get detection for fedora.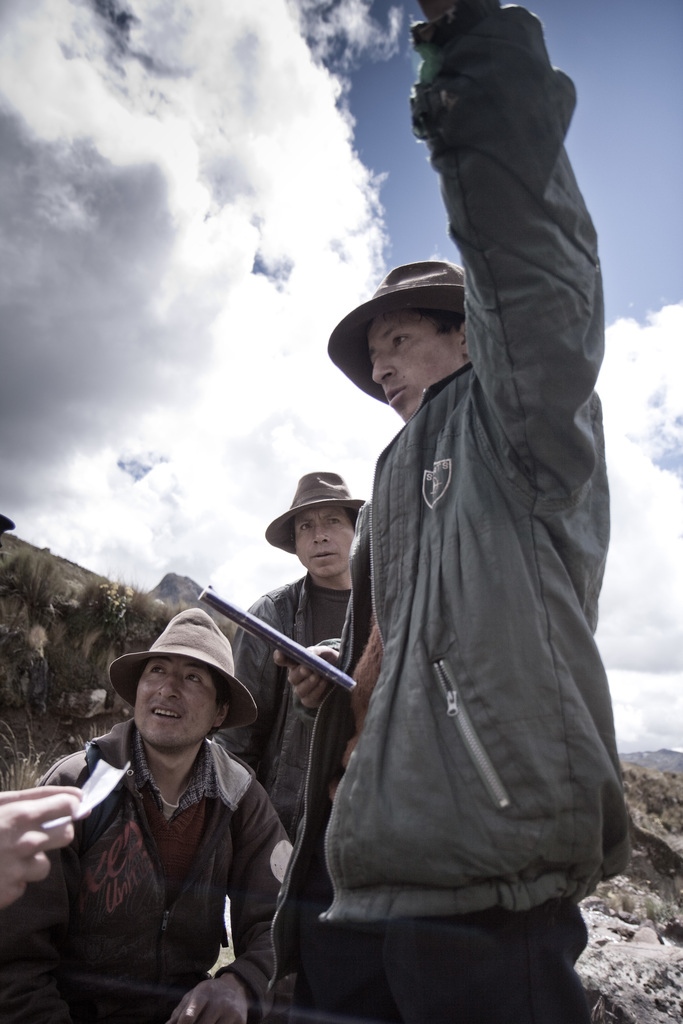
Detection: left=325, top=263, right=470, bottom=406.
